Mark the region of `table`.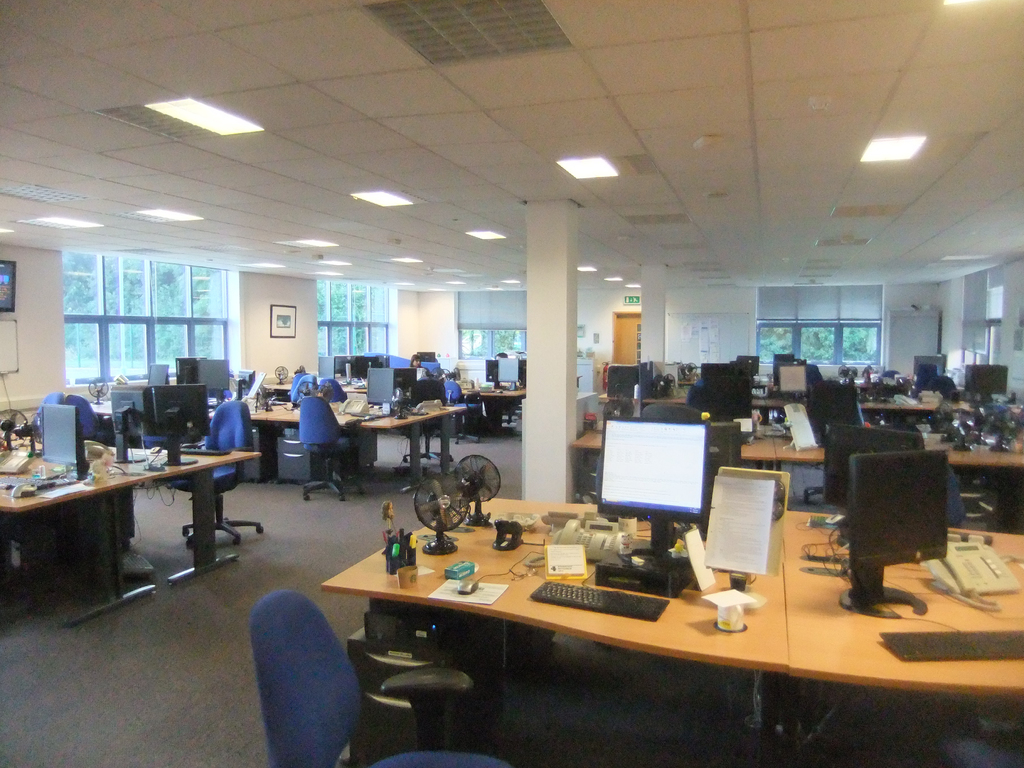
Region: x1=593 y1=388 x2=998 y2=406.
